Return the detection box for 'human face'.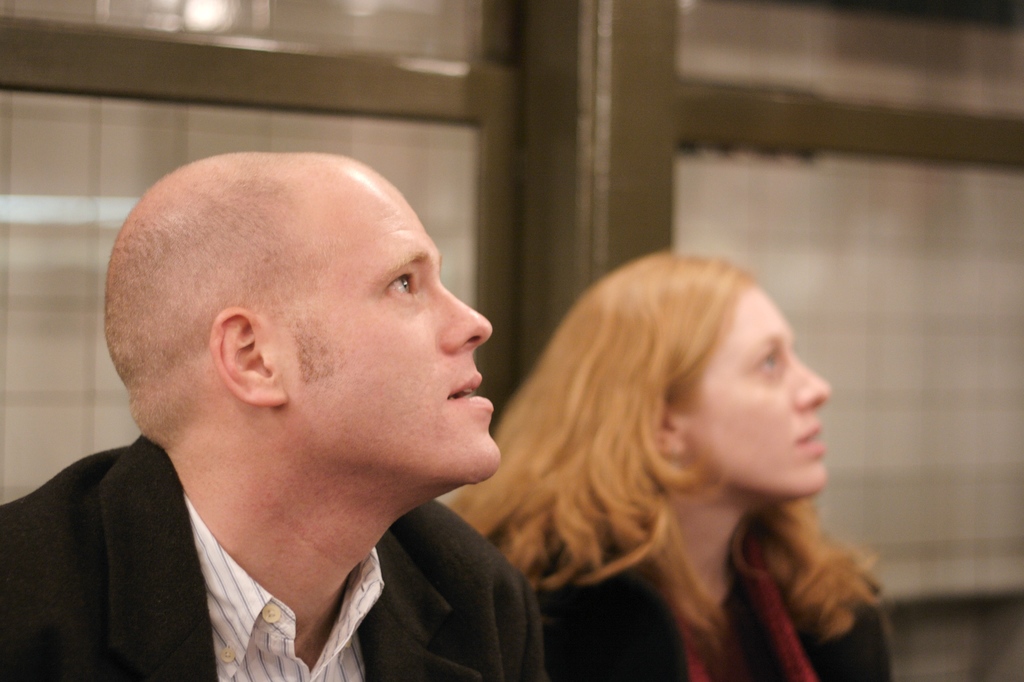
bbox(680, 284, 831, 492).
